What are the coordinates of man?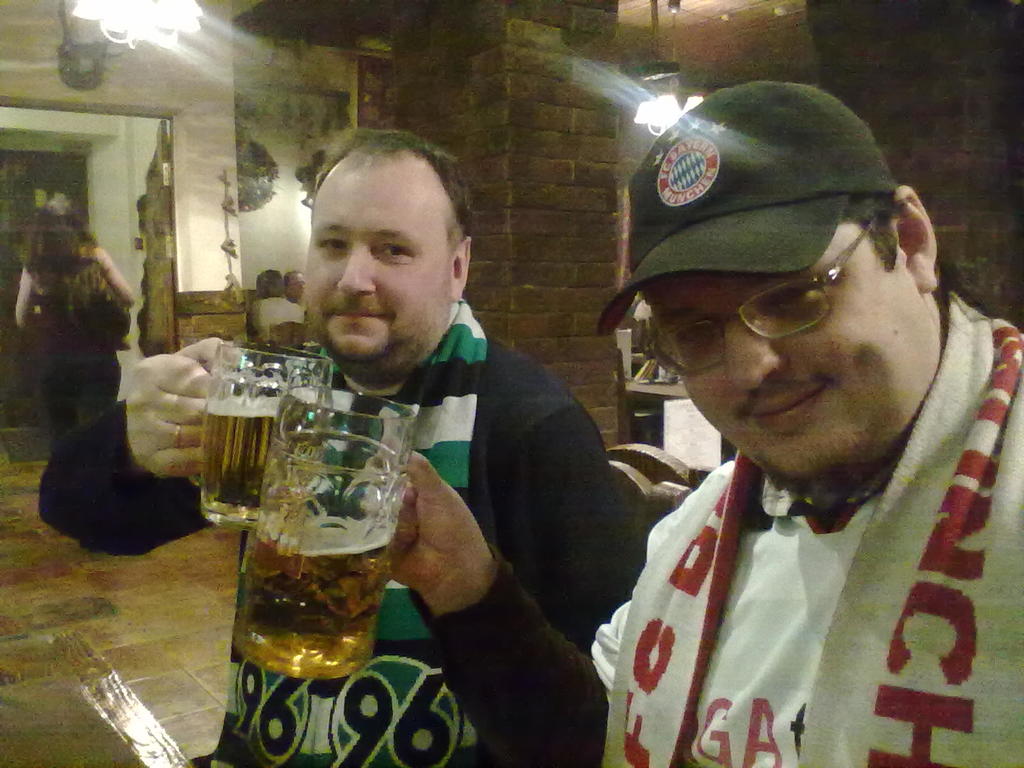
rect(245, 266, 298, 345).
